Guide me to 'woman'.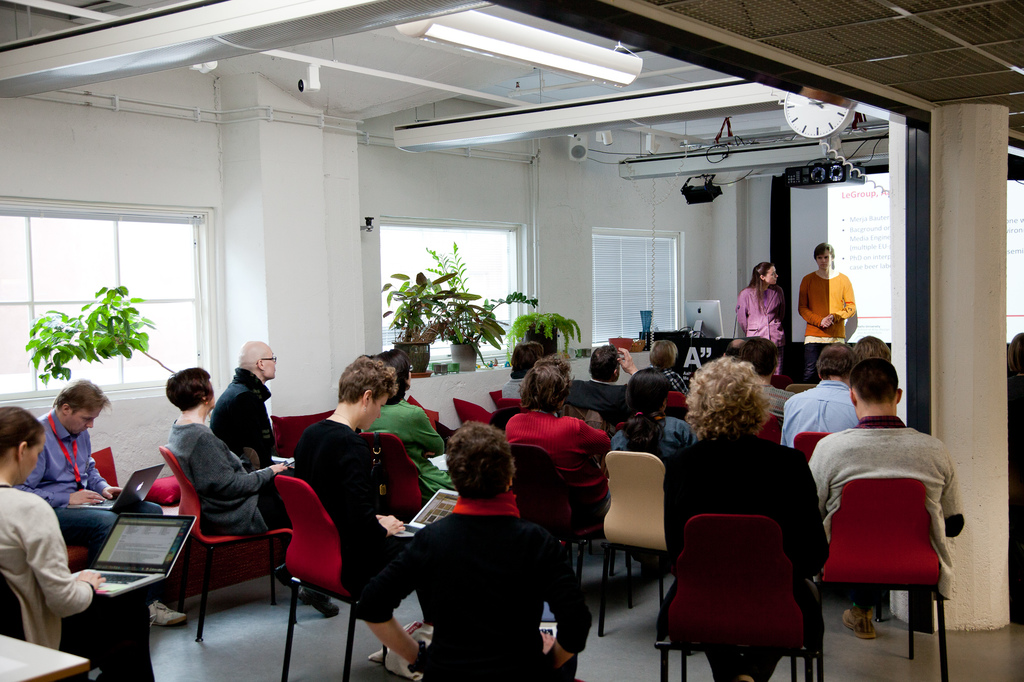
Guidance: [left=0, top=404, right=154, bottom=681].
